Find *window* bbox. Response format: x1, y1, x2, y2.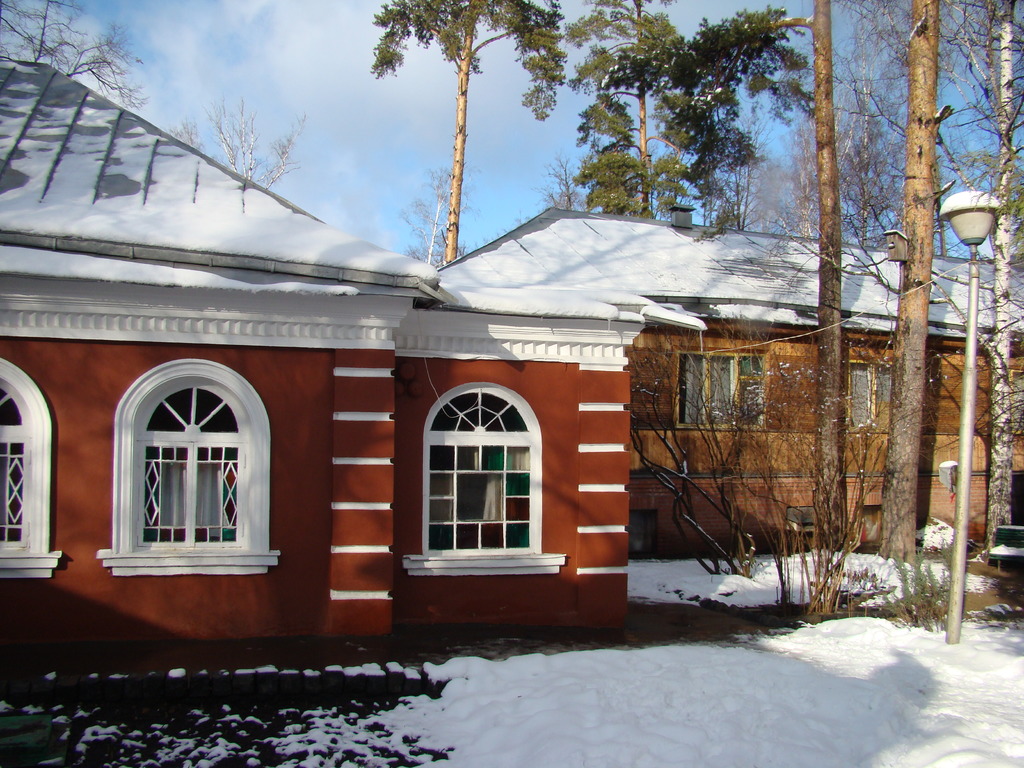
111, 353, 260, 575.
